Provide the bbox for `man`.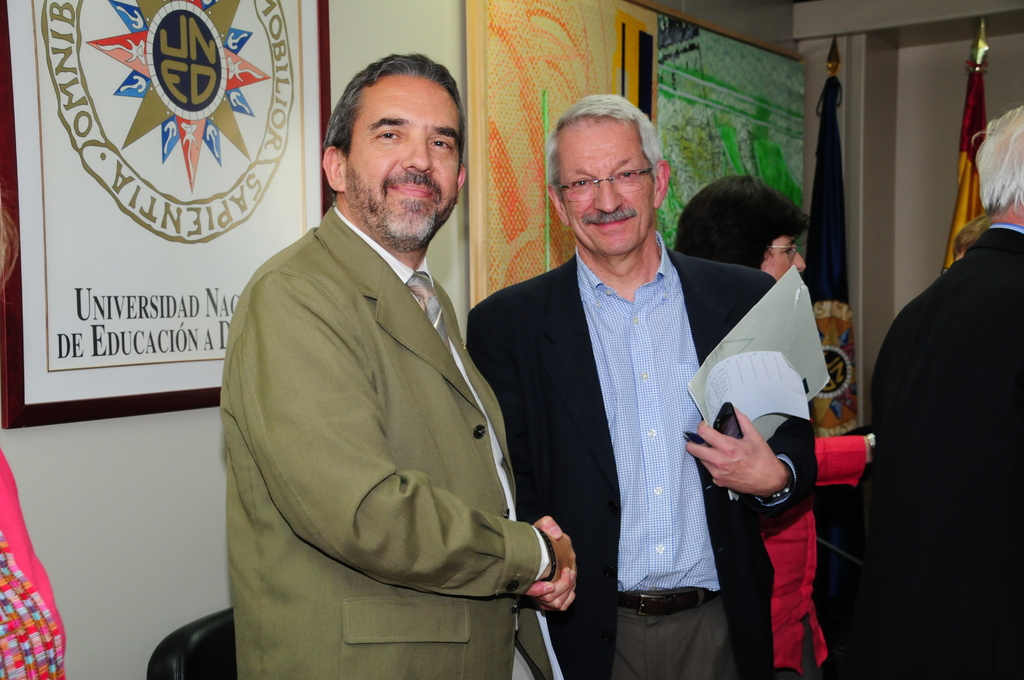
{"x1": 218, "y1": 56, "x2": 577, "y2": 679}.
